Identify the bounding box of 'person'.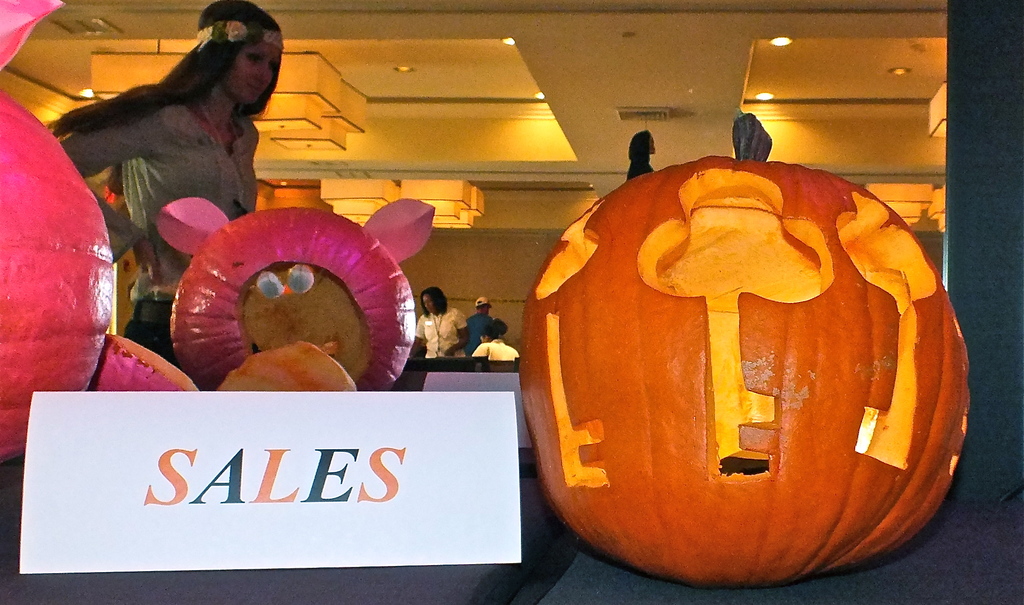
413:284:465:353.
